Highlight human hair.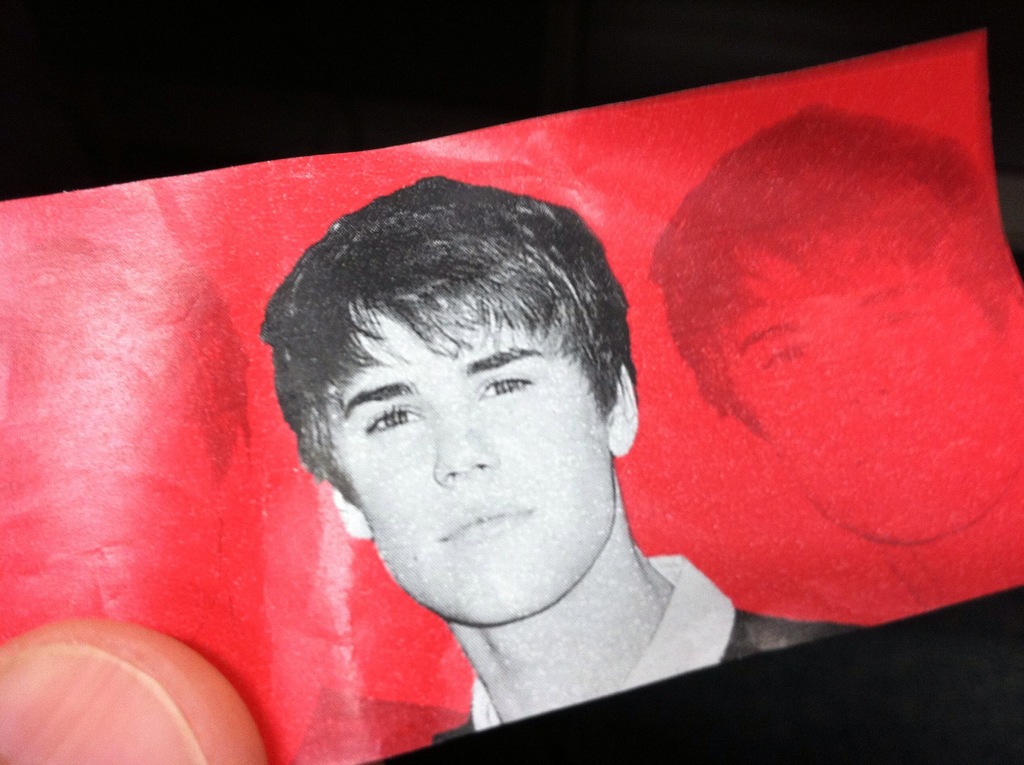
Highlighted region: left=258, top=177, right=637, bottom=506.
